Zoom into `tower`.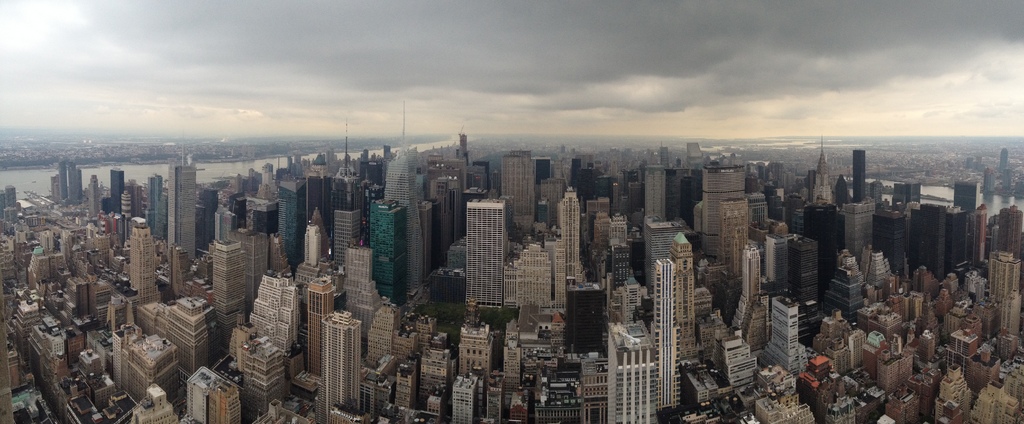
Zoom target: <region>803, 200, 870, 300</region>.
